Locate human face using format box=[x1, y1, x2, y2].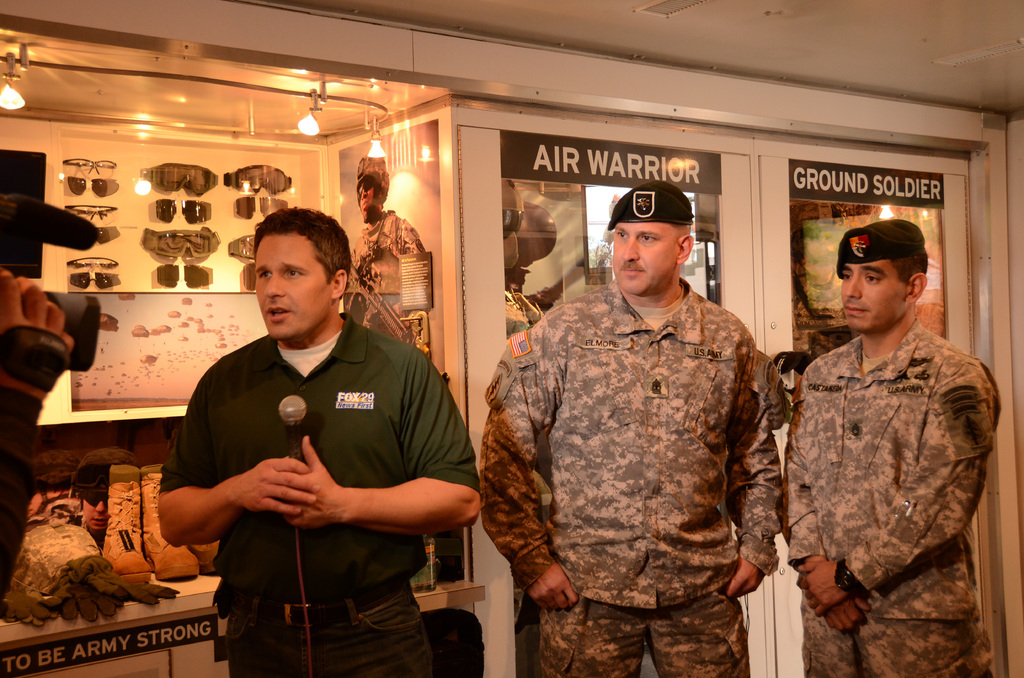
box=[844, 260, 902, 336].
